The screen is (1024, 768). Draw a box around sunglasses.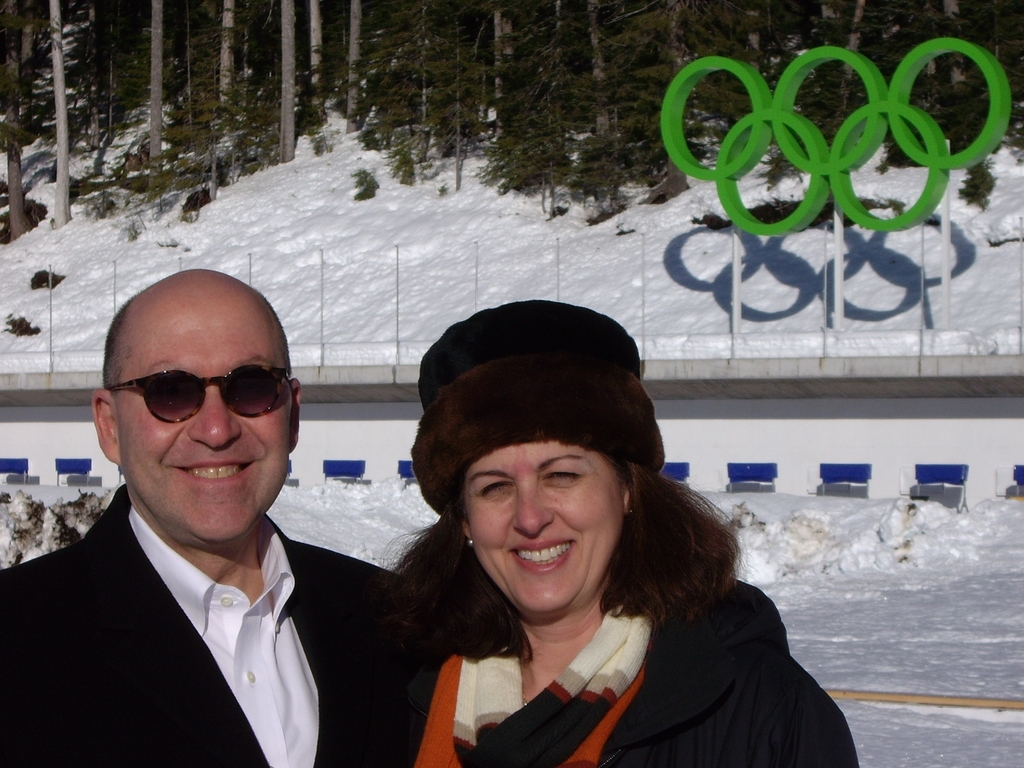
locate(106, 363, 294, 422).
